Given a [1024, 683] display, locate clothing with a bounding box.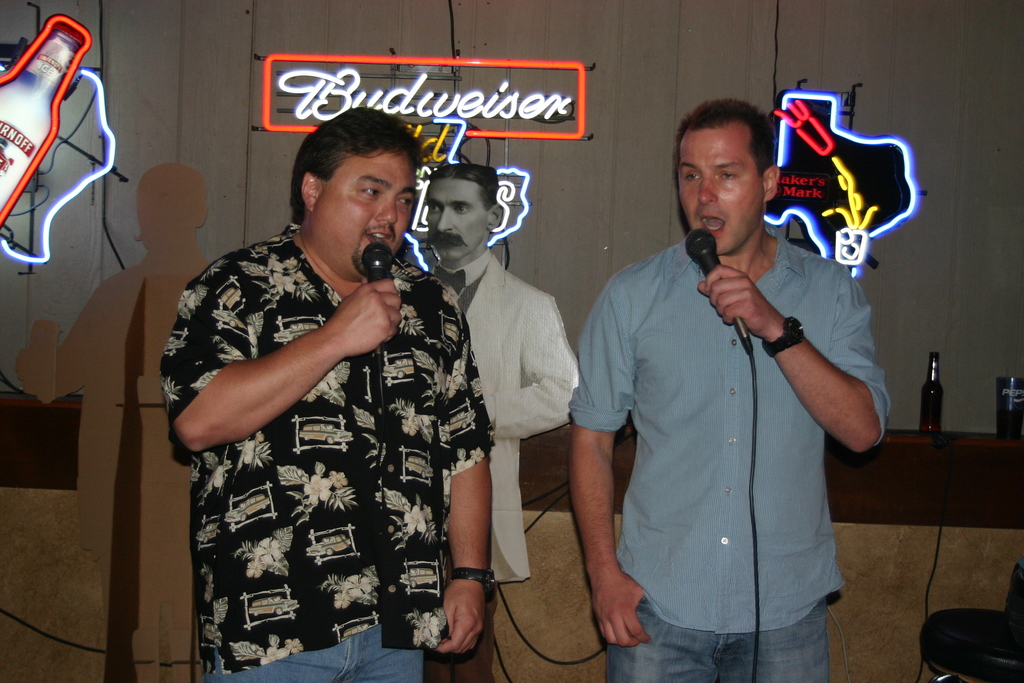
Located: detection(205, 619, 418, 682).
